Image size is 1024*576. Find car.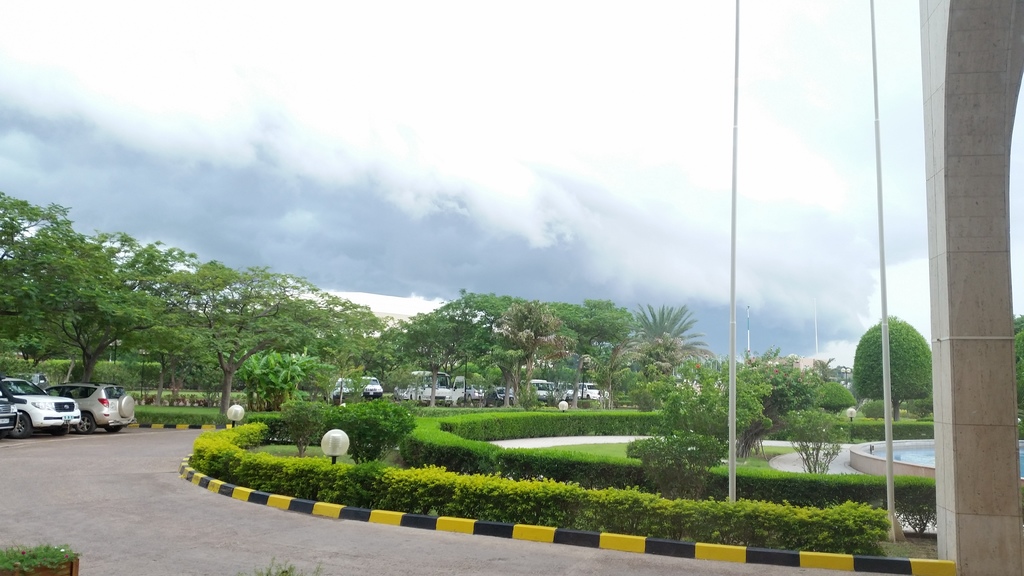
pyautogui.locateOnScreen(0, 378, 79, 438).
